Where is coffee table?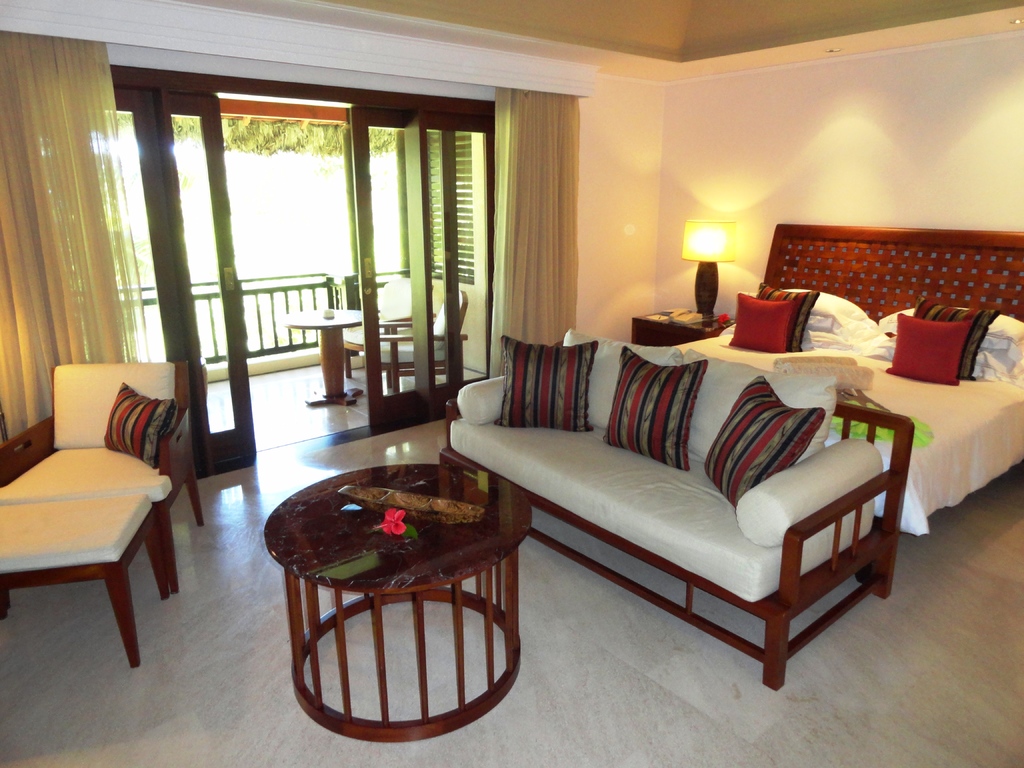
<region>277, 304, 366, 410</region>.
